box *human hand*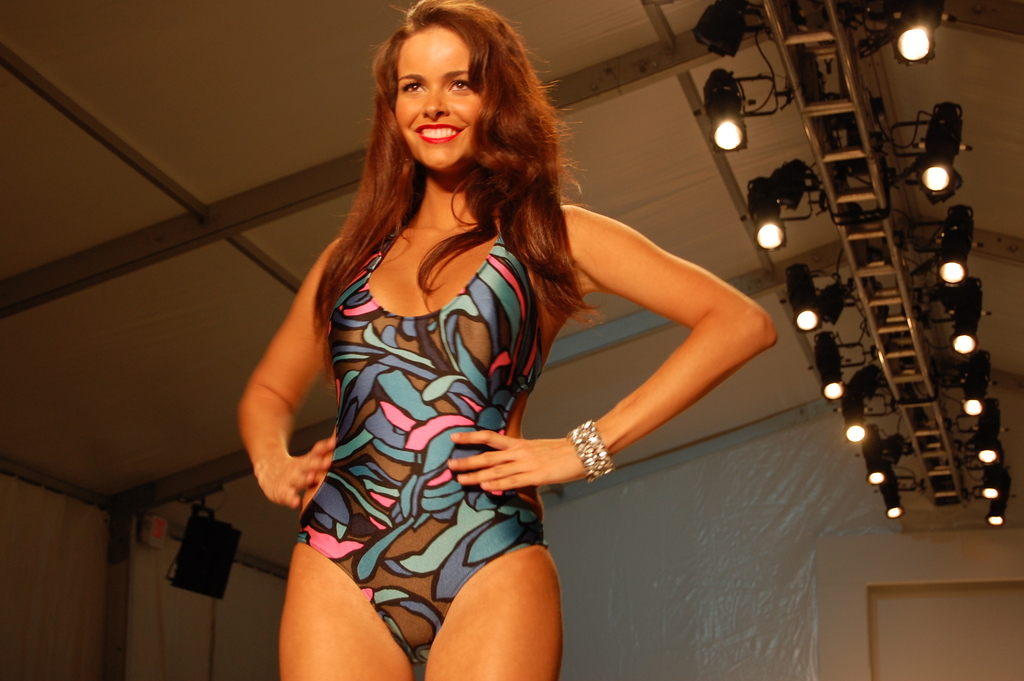
bbox=(445, 436, 562, 502)
